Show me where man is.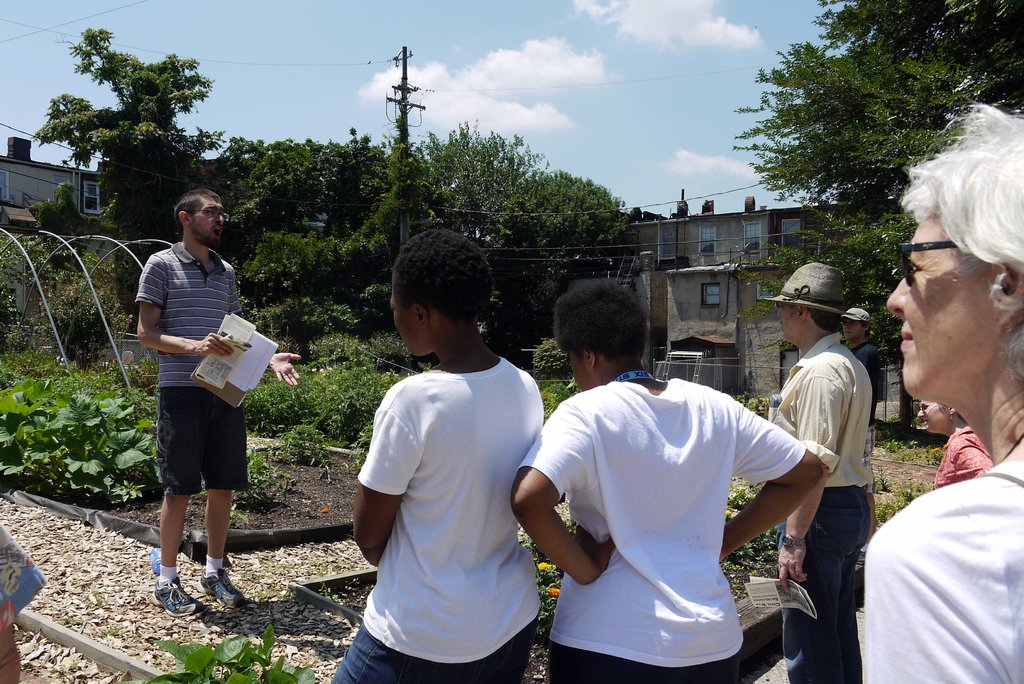
man is at left=134, top=187, right=301, bottom=621.
